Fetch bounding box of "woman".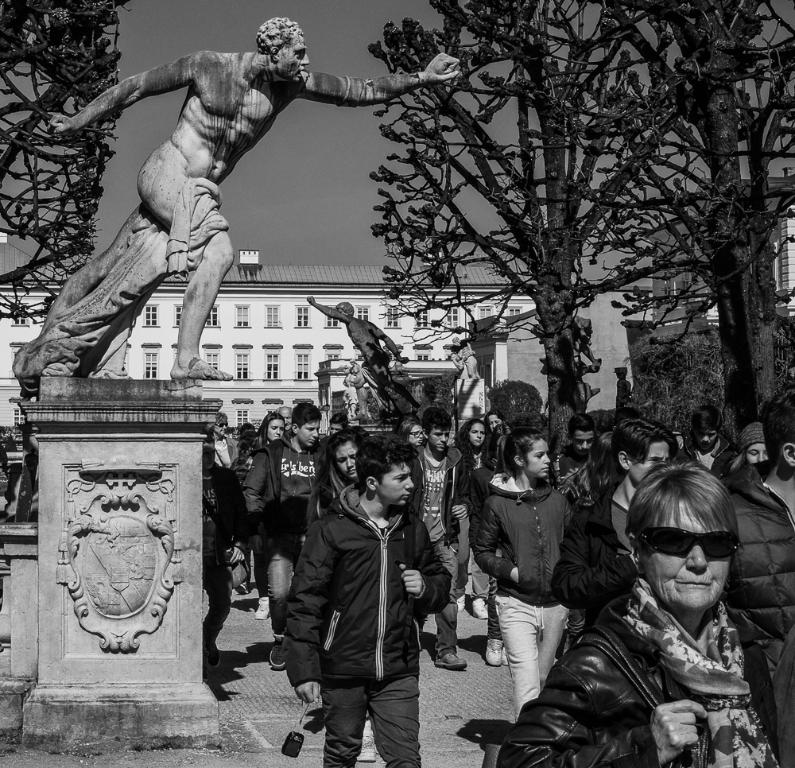
Bbox: <box>301,425,372,719</box>.
